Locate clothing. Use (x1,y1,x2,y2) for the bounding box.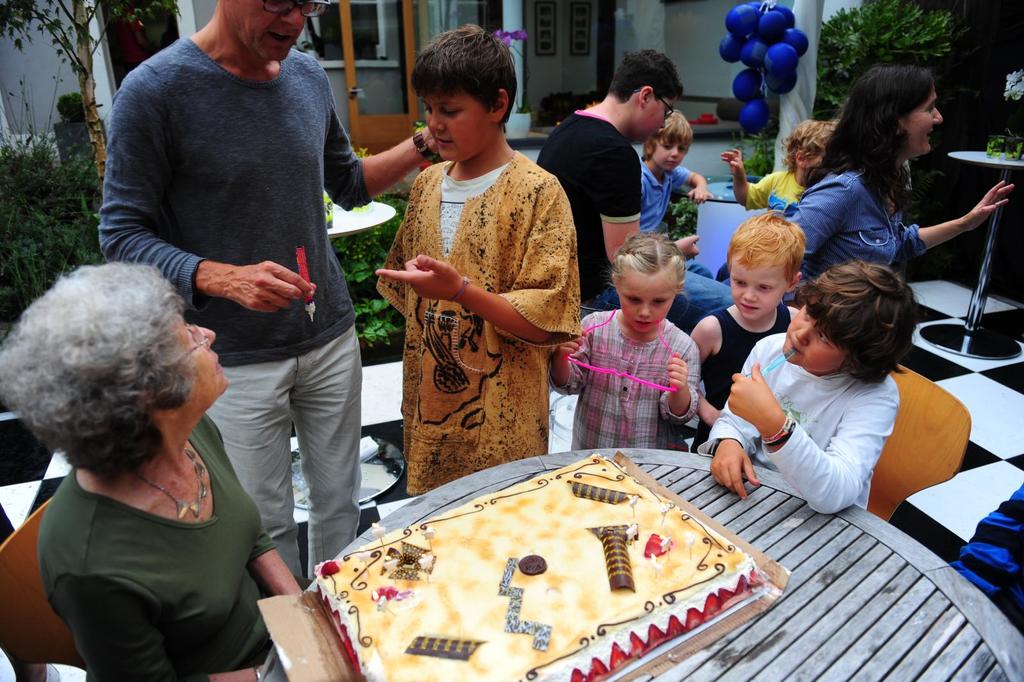
(376,121,582,469).
